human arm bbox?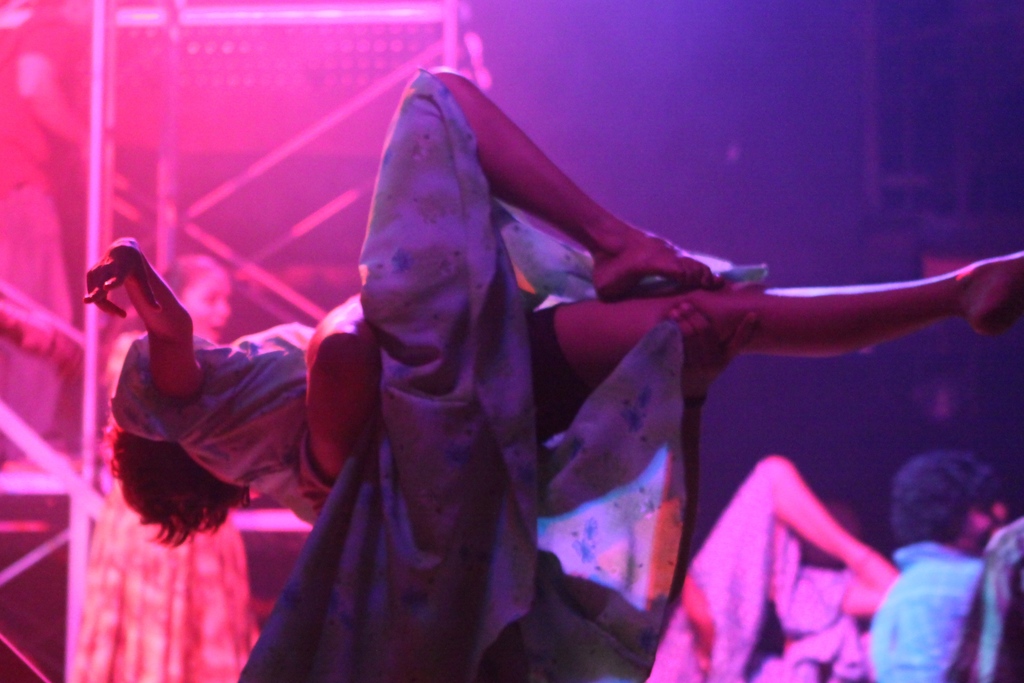
{"left": 620, "top": 302, "right": 711, "bottom": 618}
